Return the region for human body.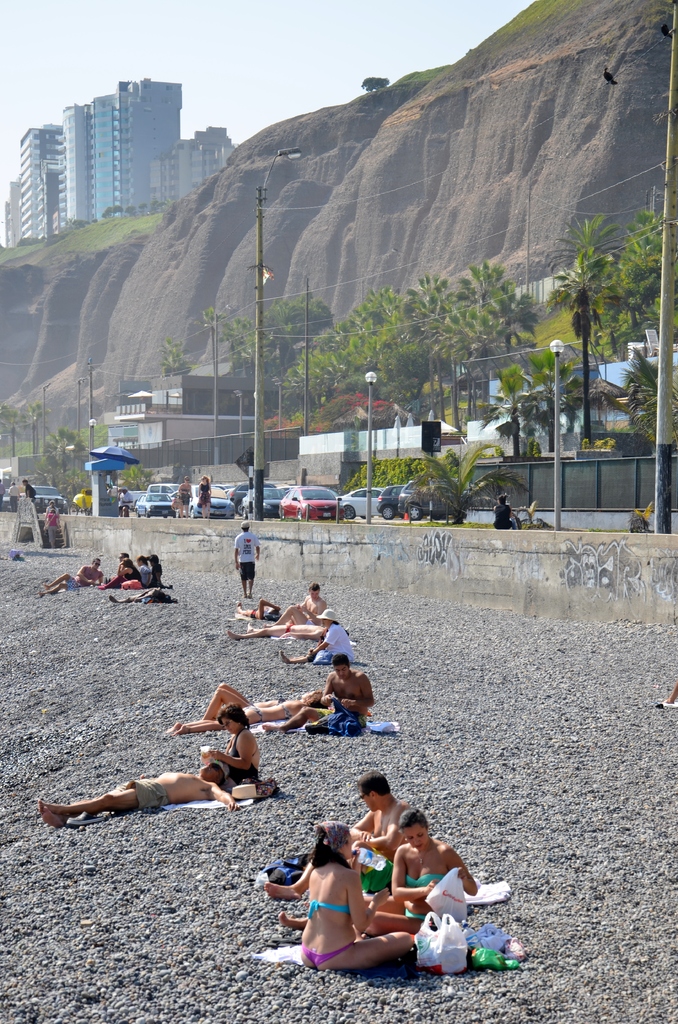
(left=44, top=515, right=63, bottom=547).
